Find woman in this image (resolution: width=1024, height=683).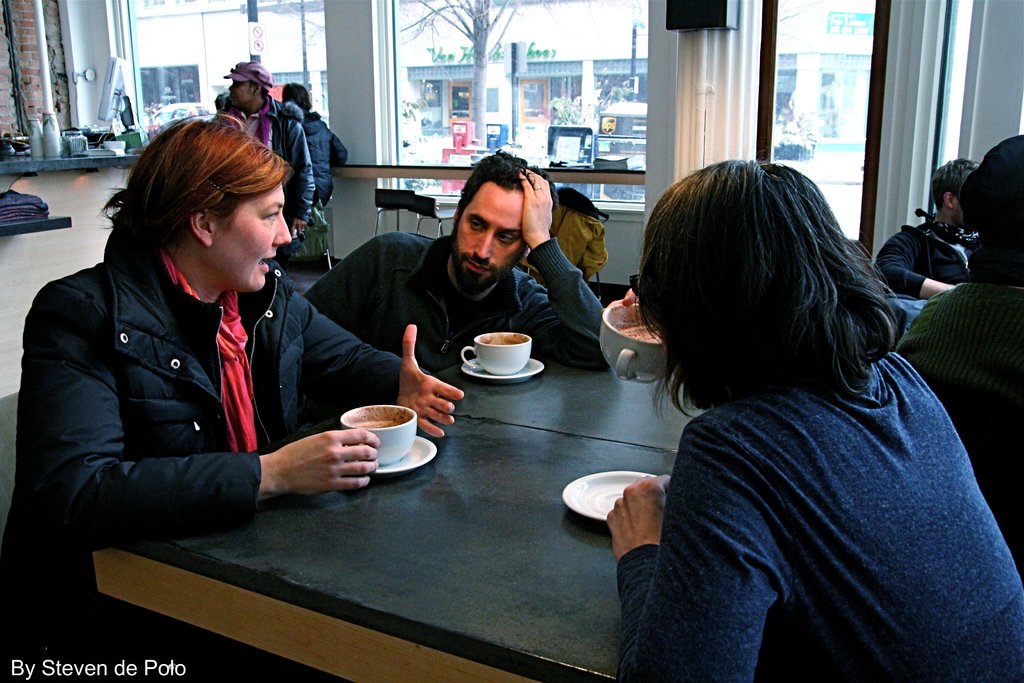
0:115:463:682.
